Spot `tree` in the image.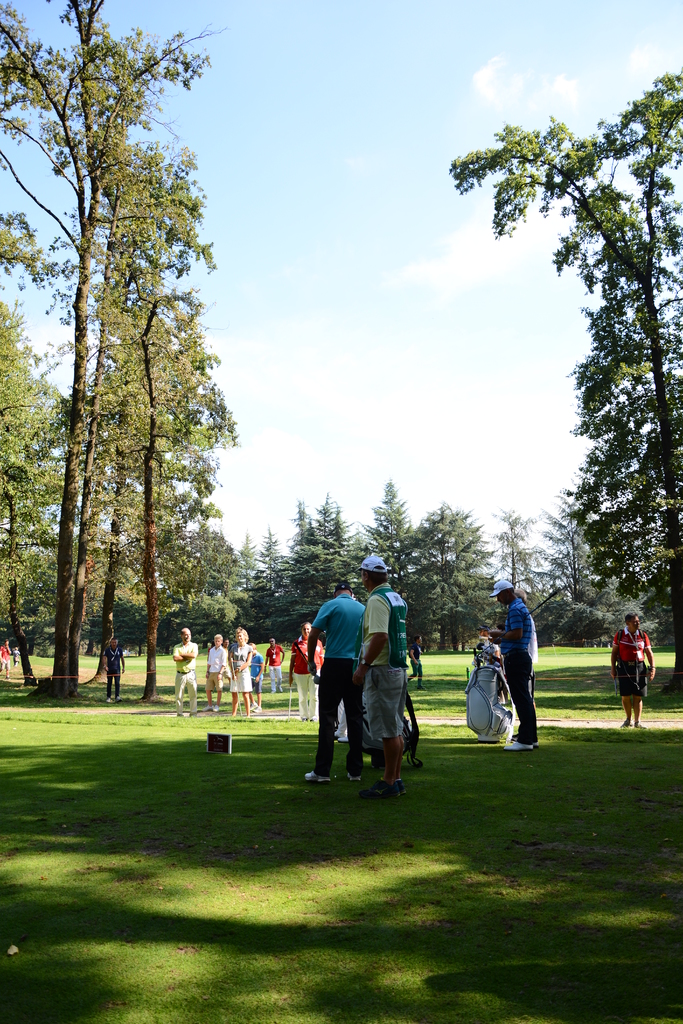
`tree` found at (x1=0, y1=0, x2=101, y2=695).
